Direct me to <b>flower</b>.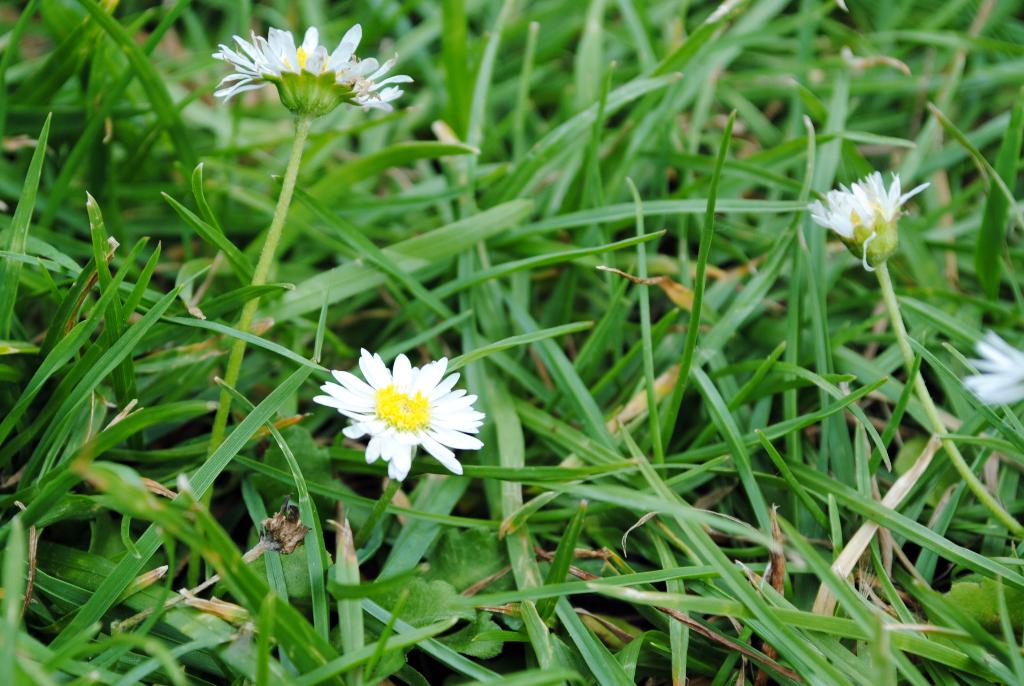
Direction: <box>810,164,931,272</box>.
